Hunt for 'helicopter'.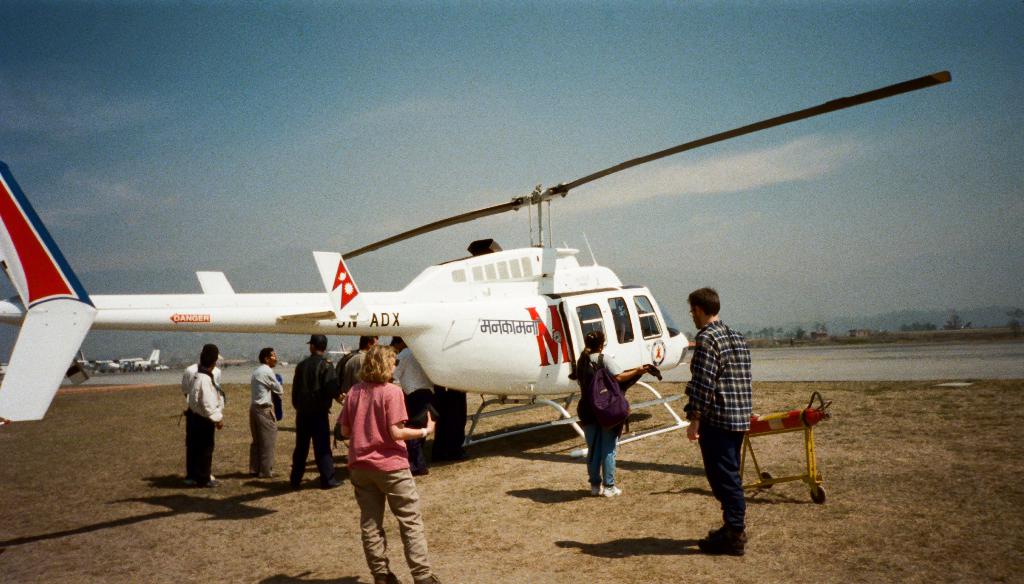
Hunted down at 0,69,953,461.
